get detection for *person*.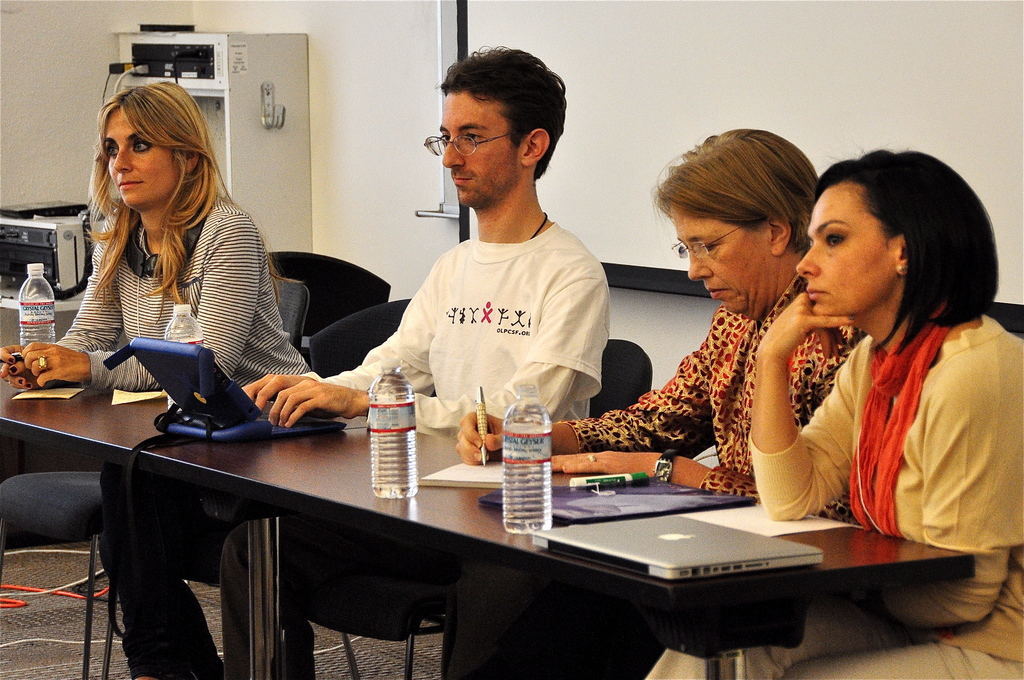
Detection: [x1=0, y1=79, x2=312, y2=679].
